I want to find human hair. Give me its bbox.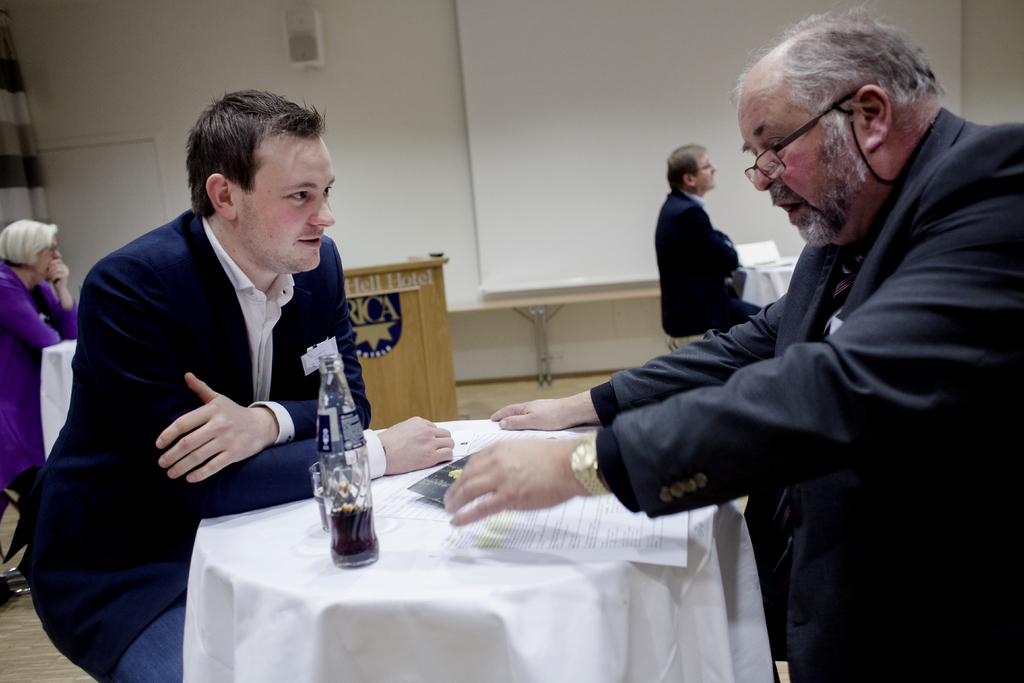
{"left": 0, "top": 218, "right": 61, "bottom": 268}.
